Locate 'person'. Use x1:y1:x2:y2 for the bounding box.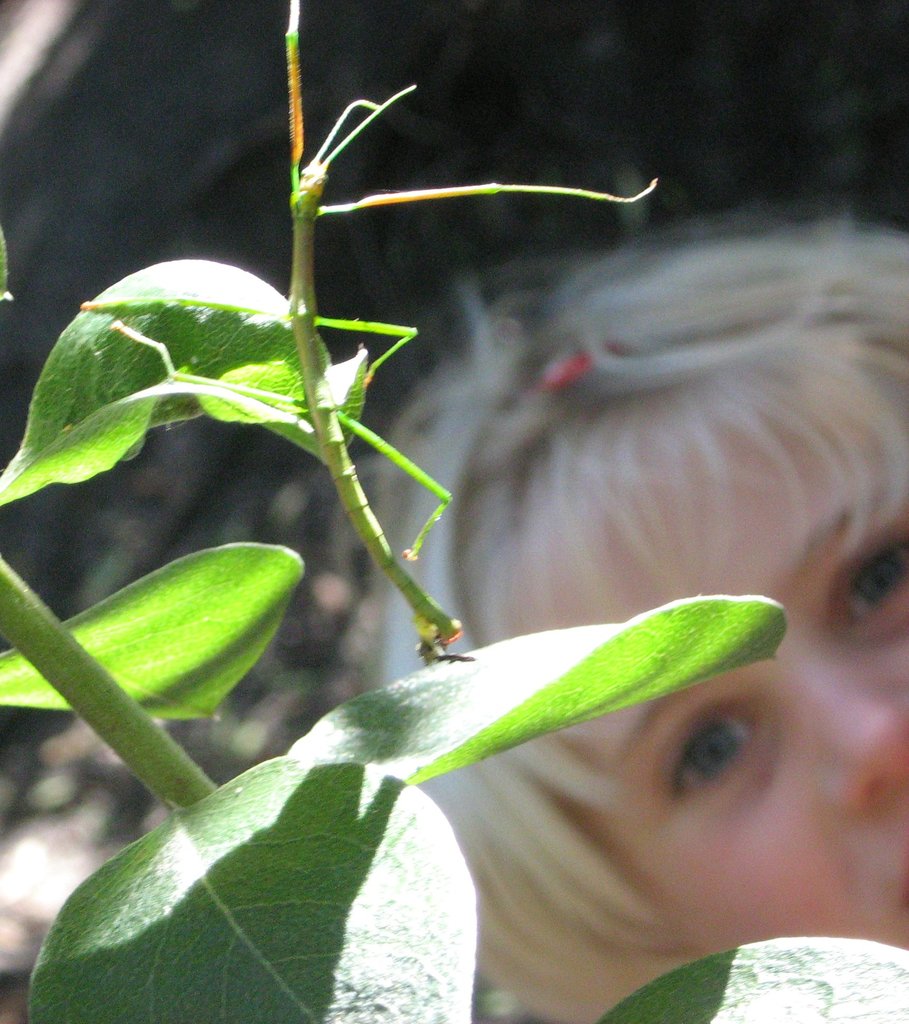
357:216:908:1021.
